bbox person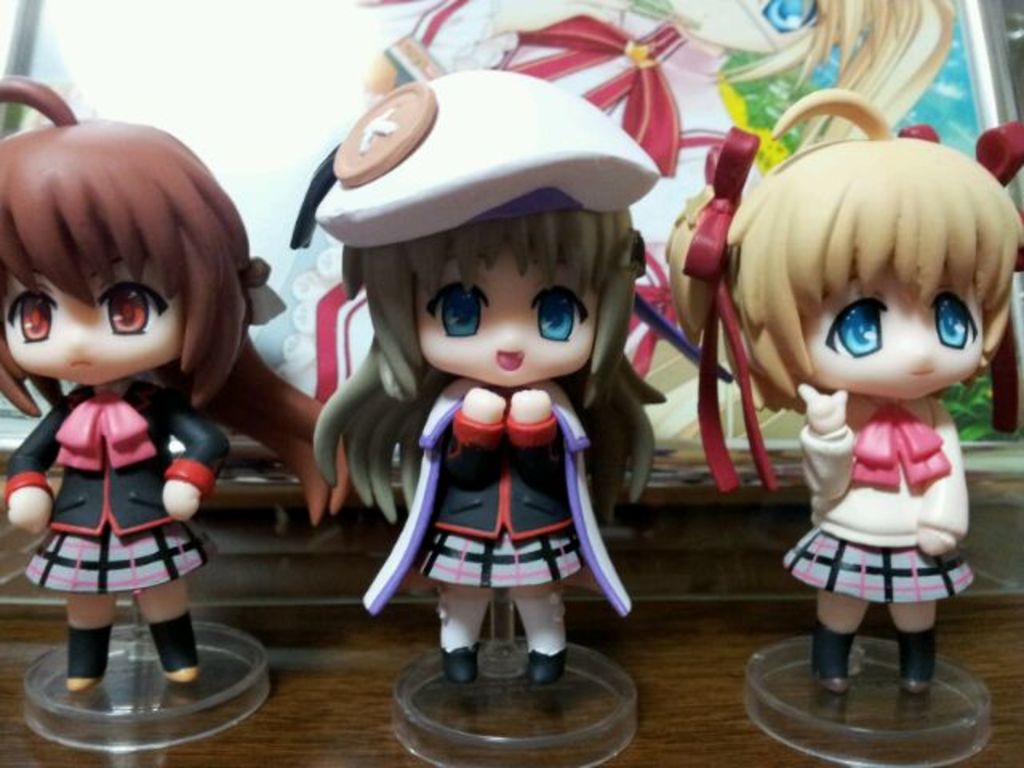
bbox(0, 74, 346, 693)
